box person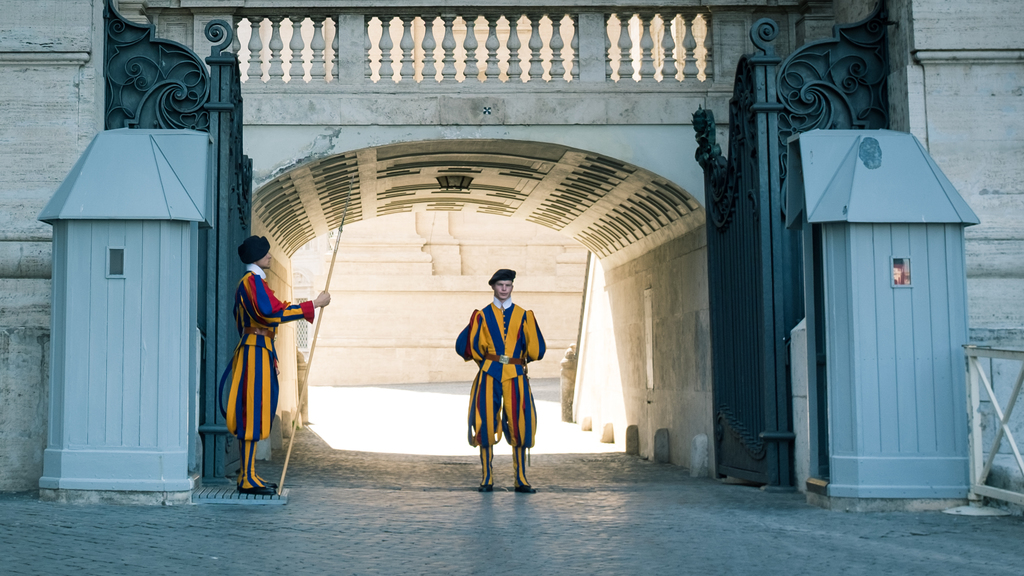
[left=220, top=236, right=331, bottom=495]
